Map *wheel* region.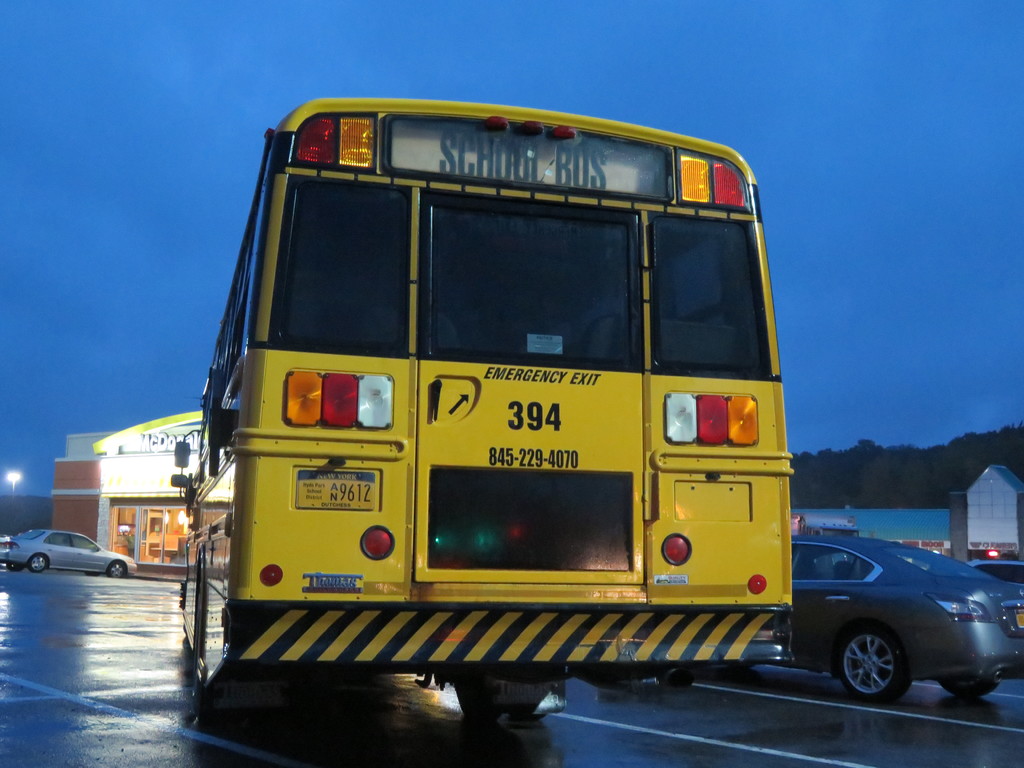
Mapped to x1=29 y1=553 x2=49 y2=574.
